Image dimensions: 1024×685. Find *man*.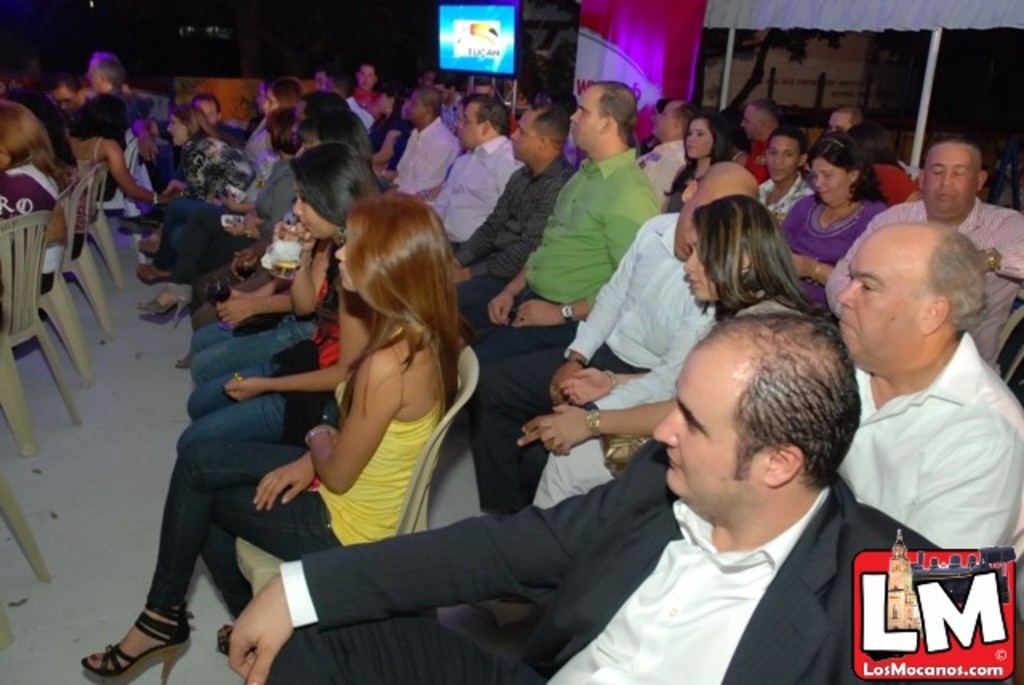
{"left": 381, "top": 86, "right": 461, "bottom": 194}.
